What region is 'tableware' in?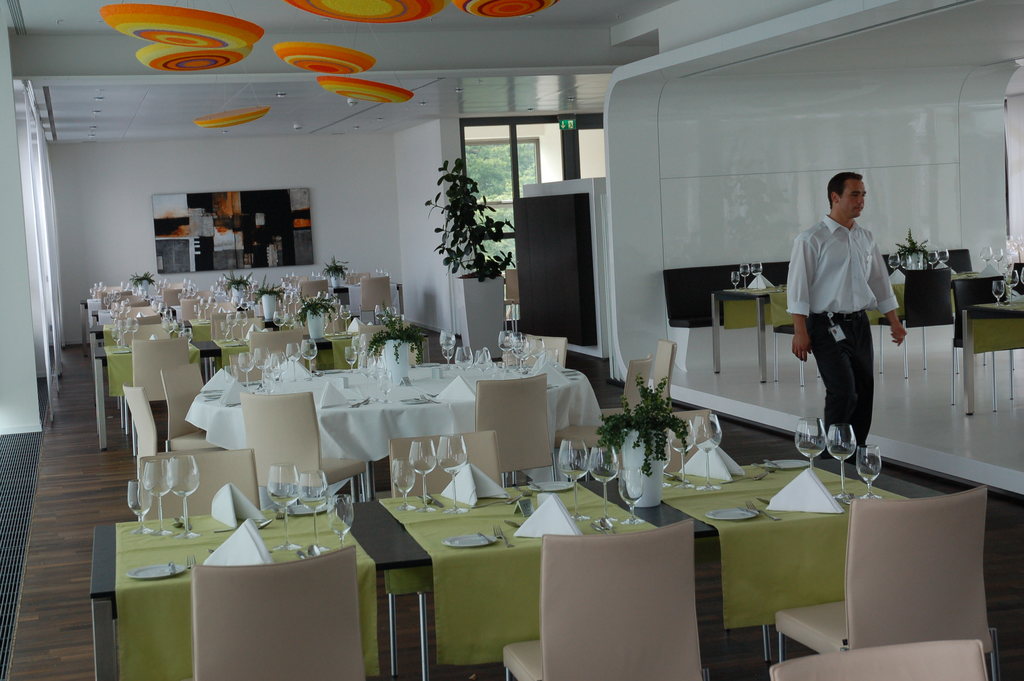
394, 460, 416, 510.
